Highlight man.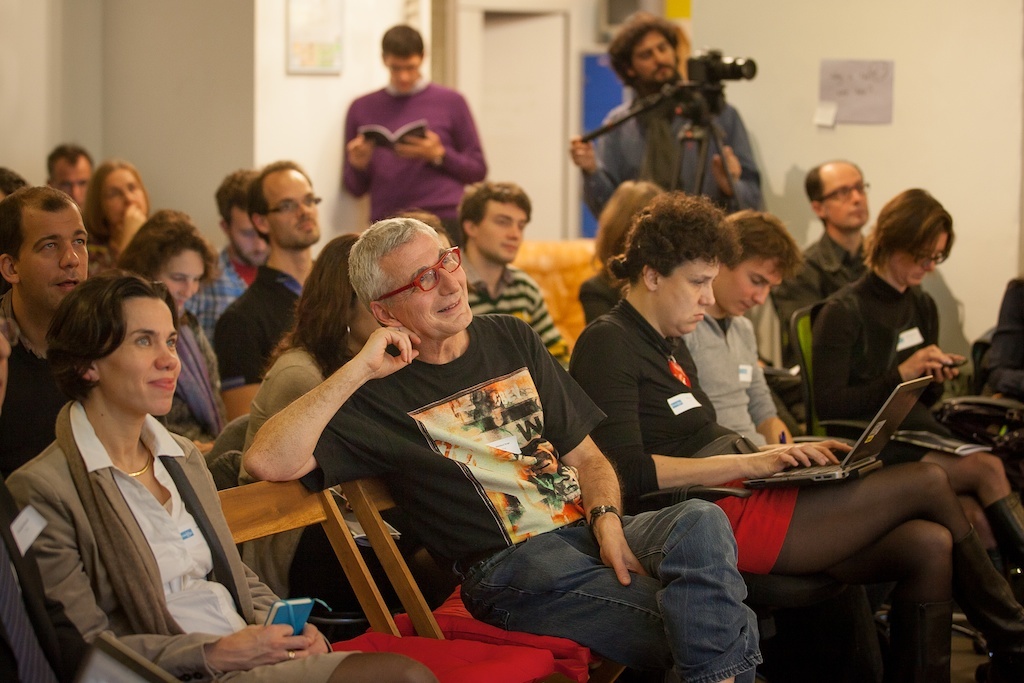
Highlighted region: [204, 164, 323, 429].
